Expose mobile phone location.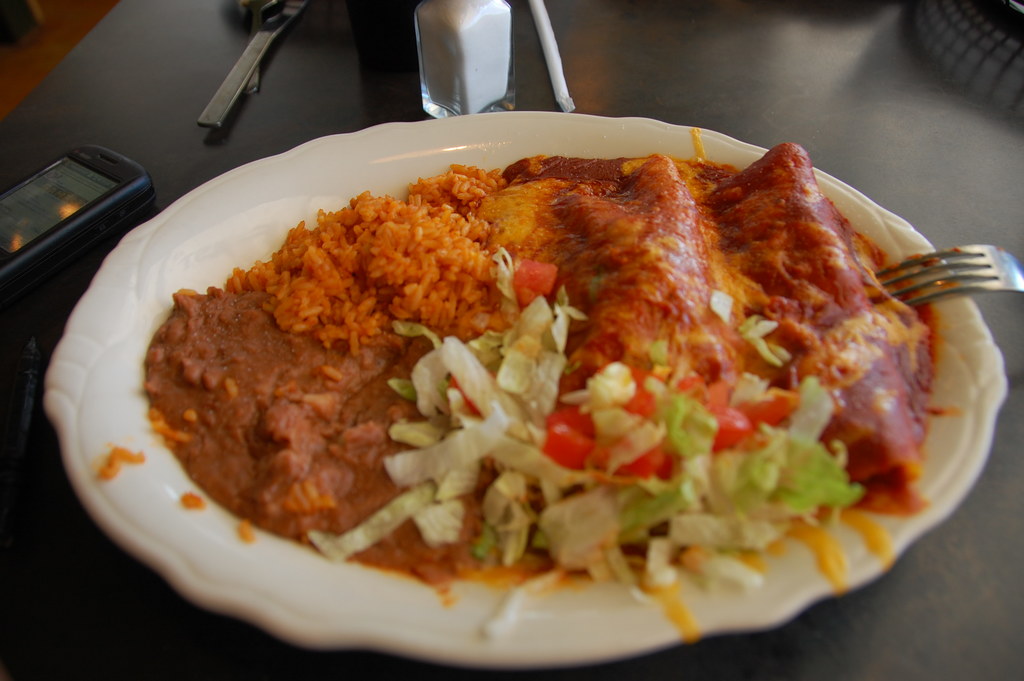
Exposed at 0:140:161:298.
